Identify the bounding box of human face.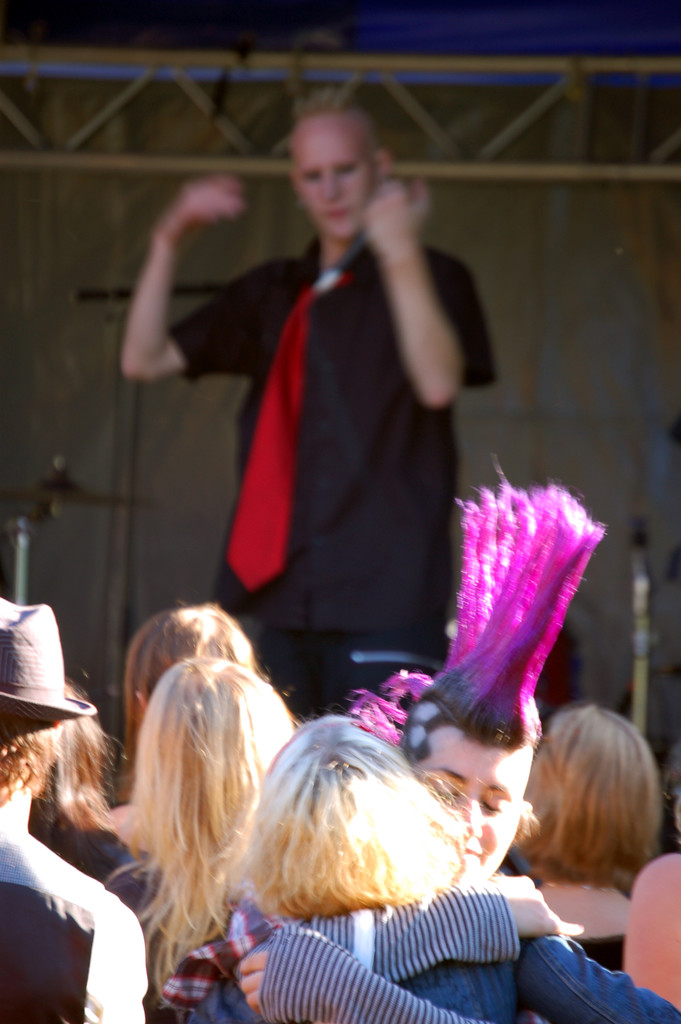
<box>425,734,528,884</box>.
